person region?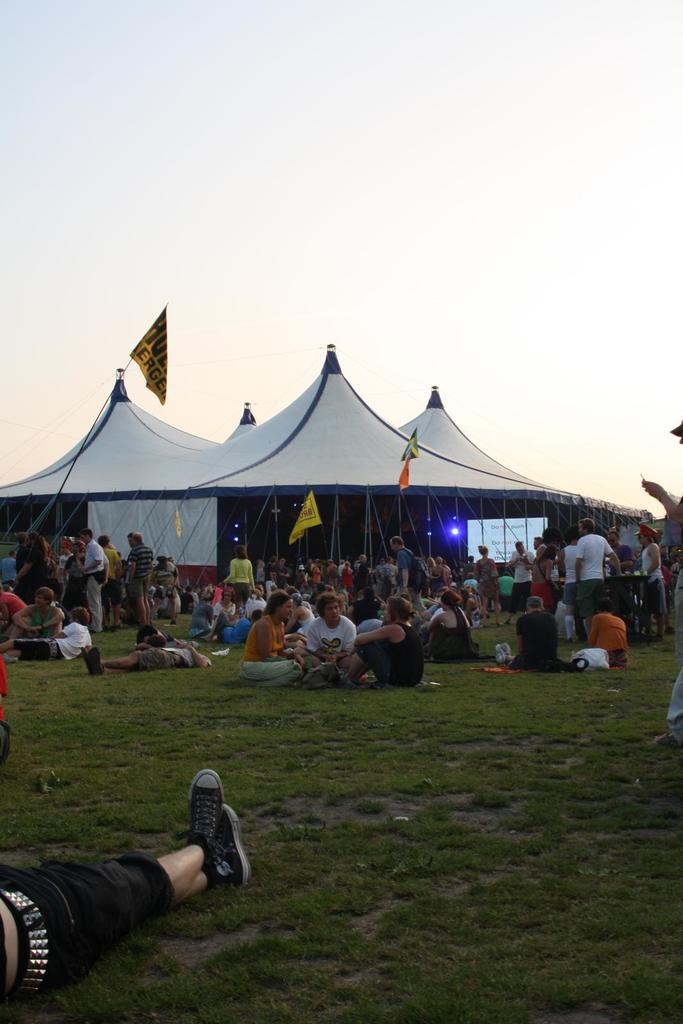
506 541 536 622
